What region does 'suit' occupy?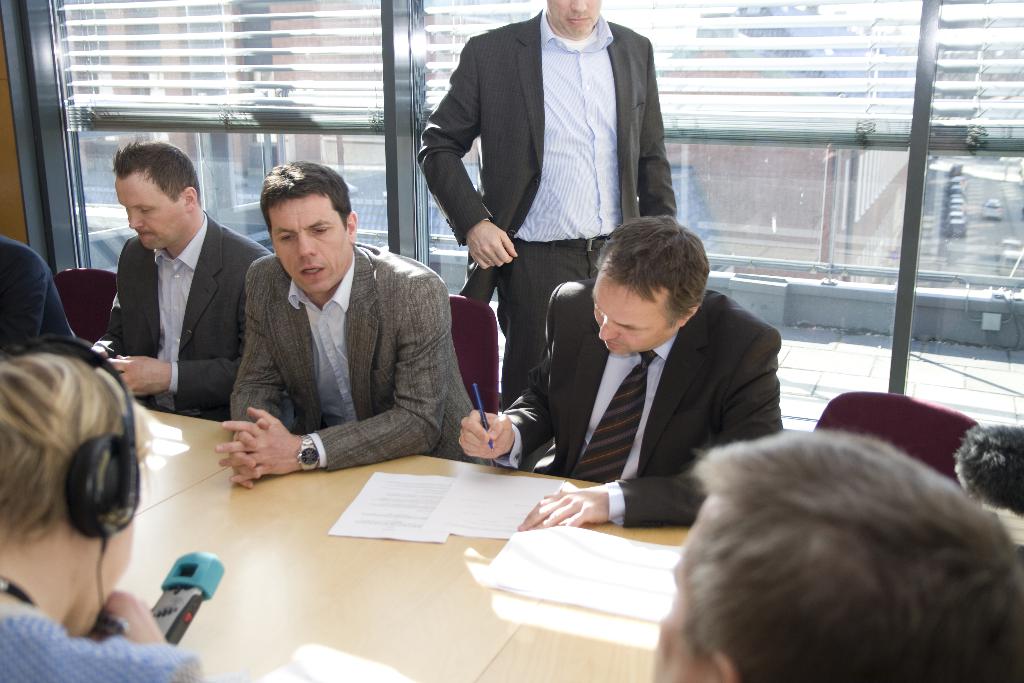
l=94, t=211, r=271, b=423.
